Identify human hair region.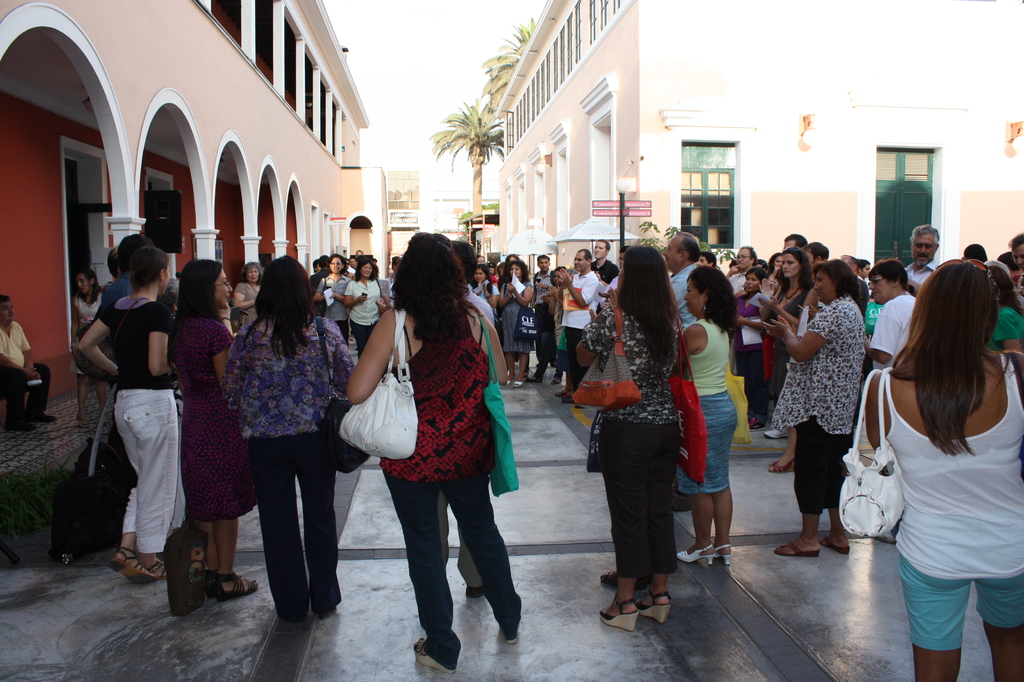
Region: <box>783,230,808,247</box>.
